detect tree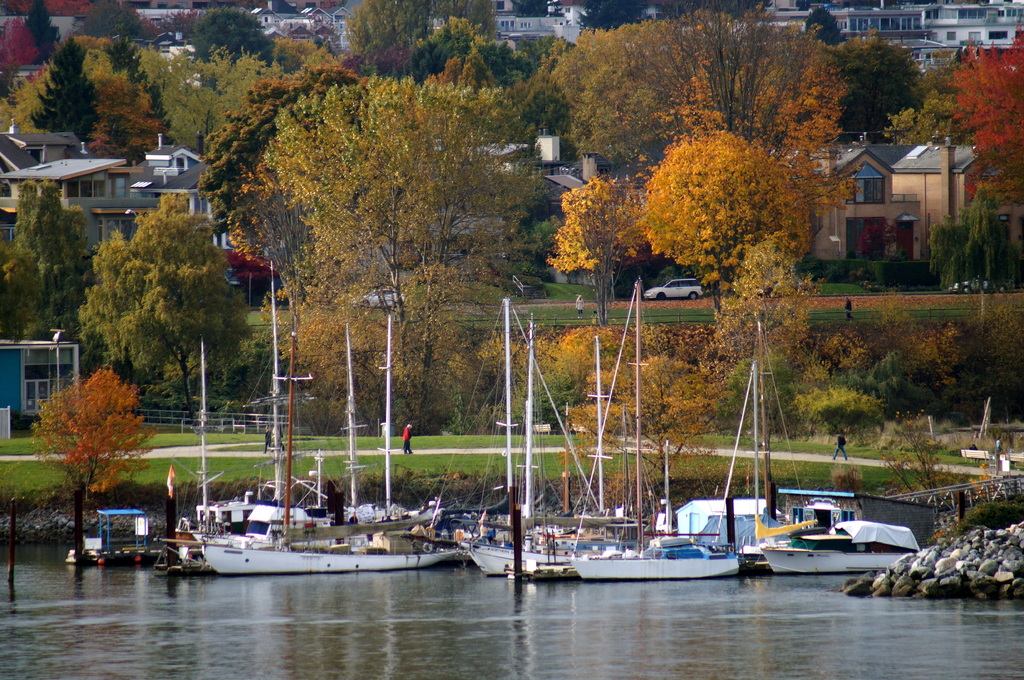
335:0:505:76
